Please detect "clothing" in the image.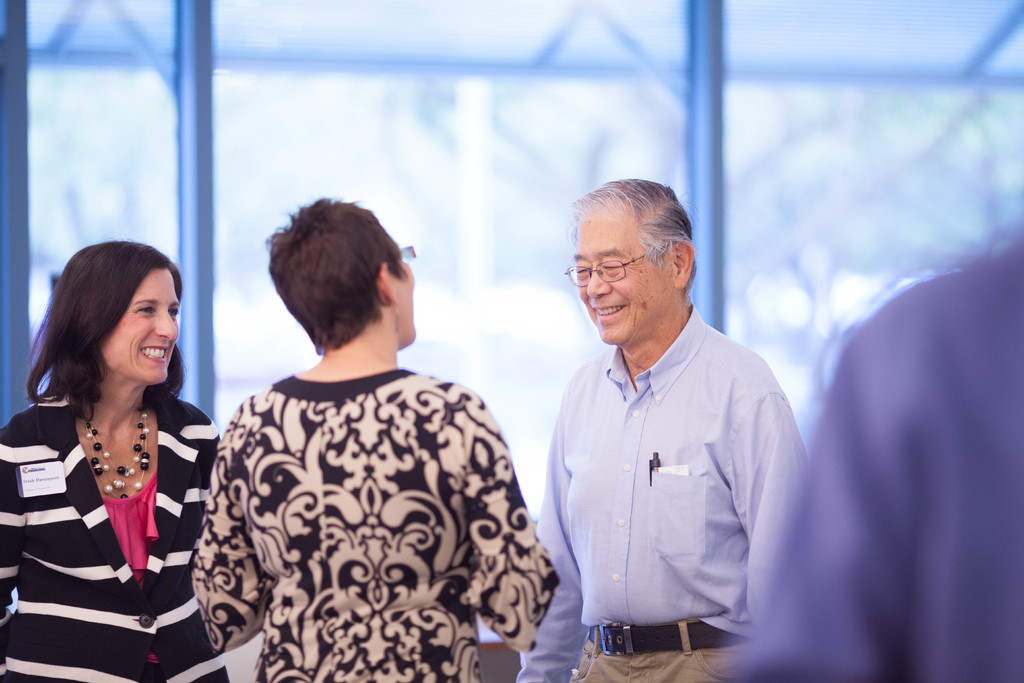
<box>190,308,543,682</box>.
